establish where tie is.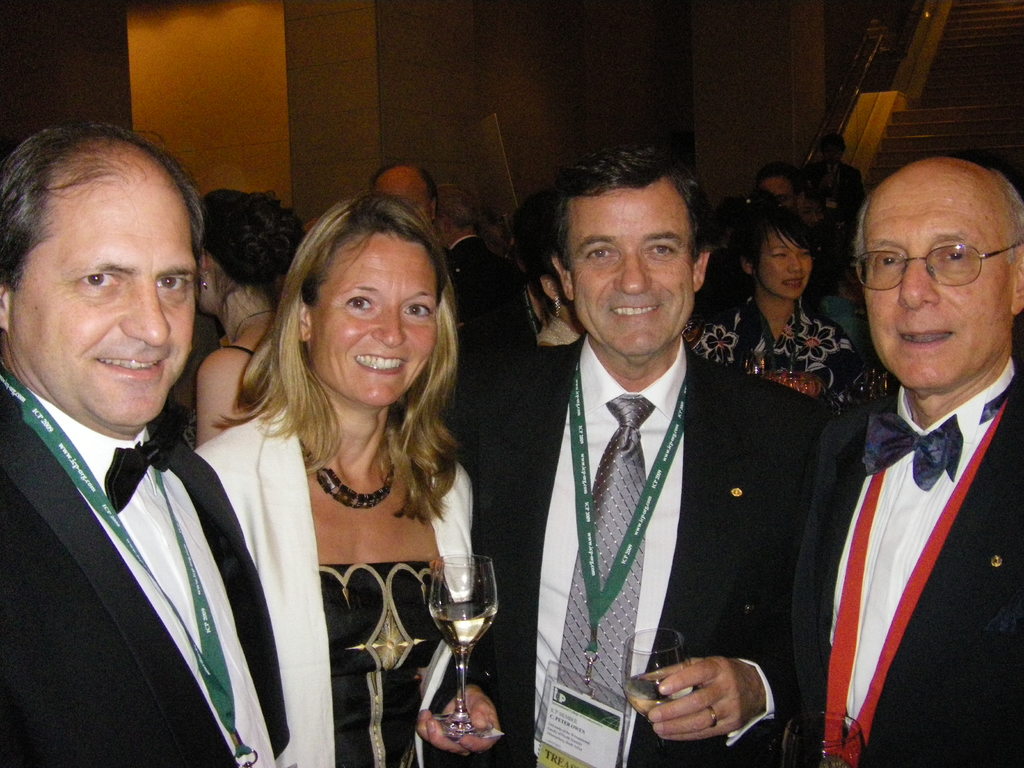
Established at <box>554,392,657,767</box>.
